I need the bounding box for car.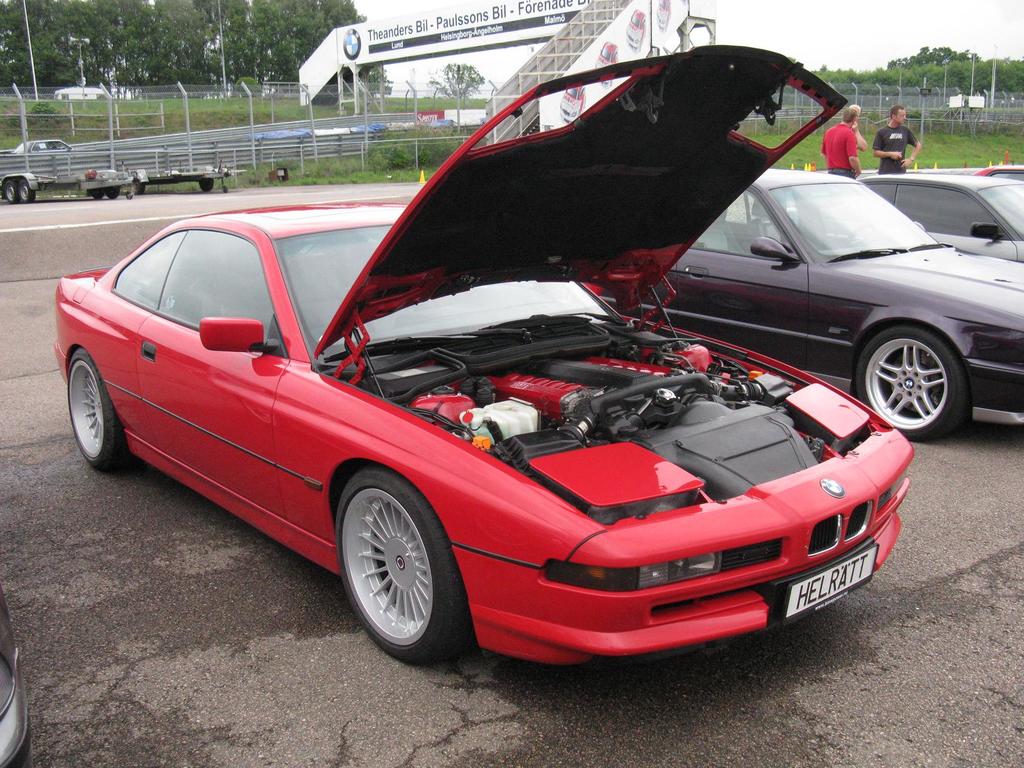
Here it is: select_region(858, 177, 1023, 262).
